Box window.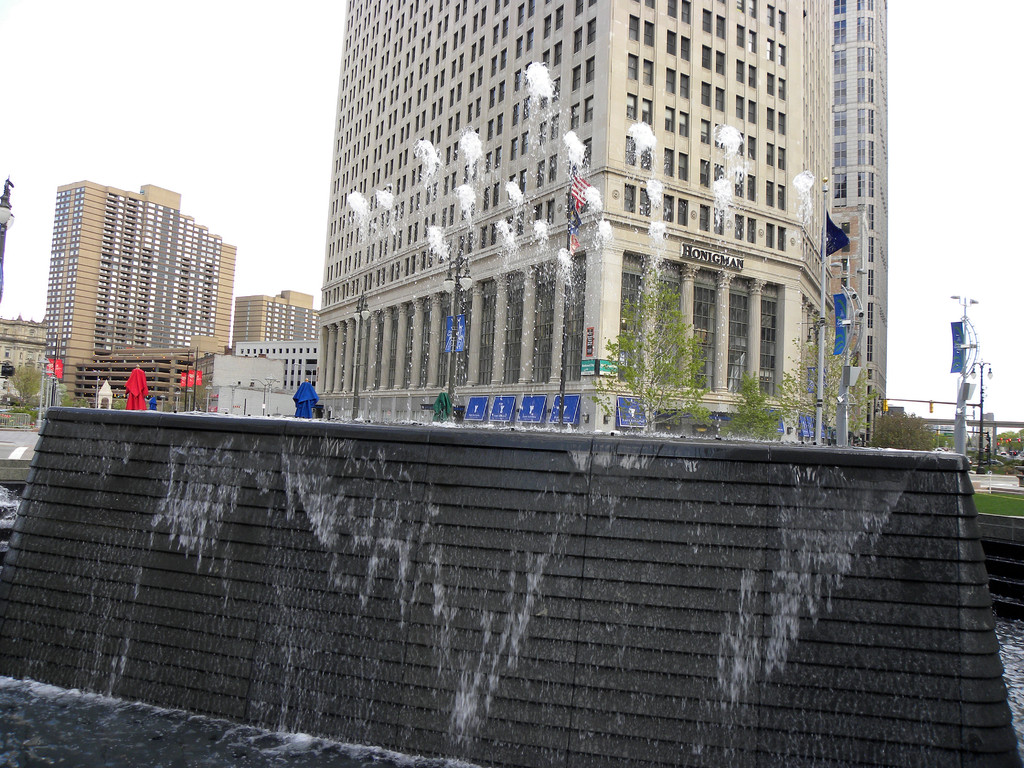
x1=801, y1=0, x2=833, y2=257.
